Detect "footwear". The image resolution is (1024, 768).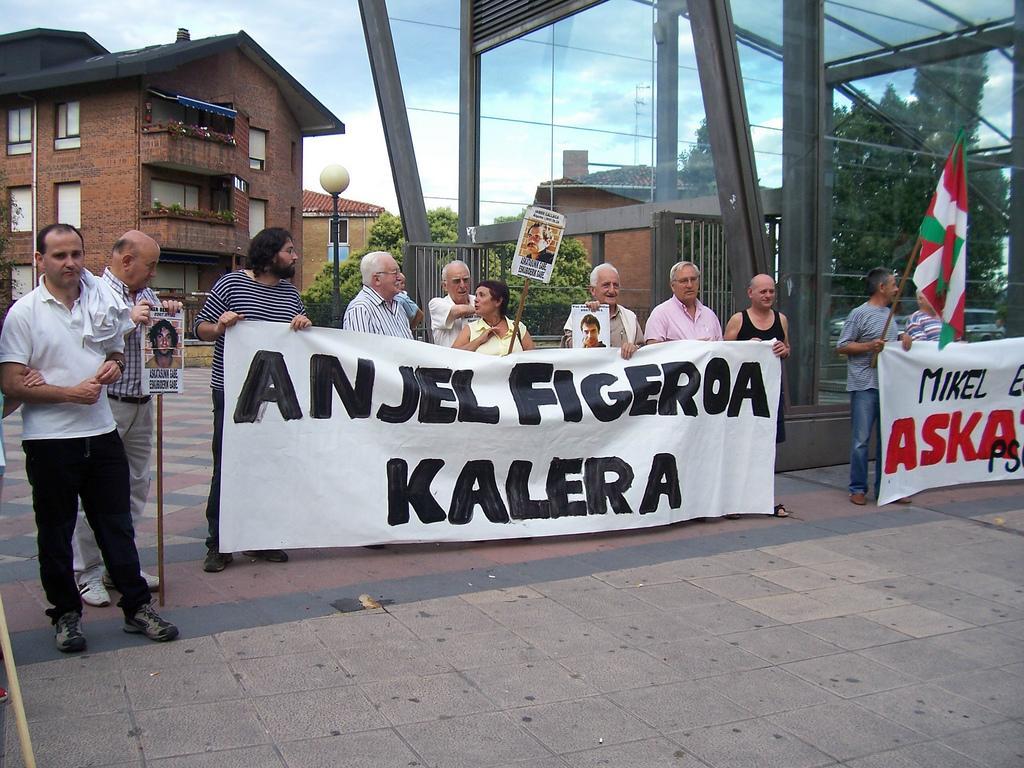
bbox(852, 491, 864, 505).
